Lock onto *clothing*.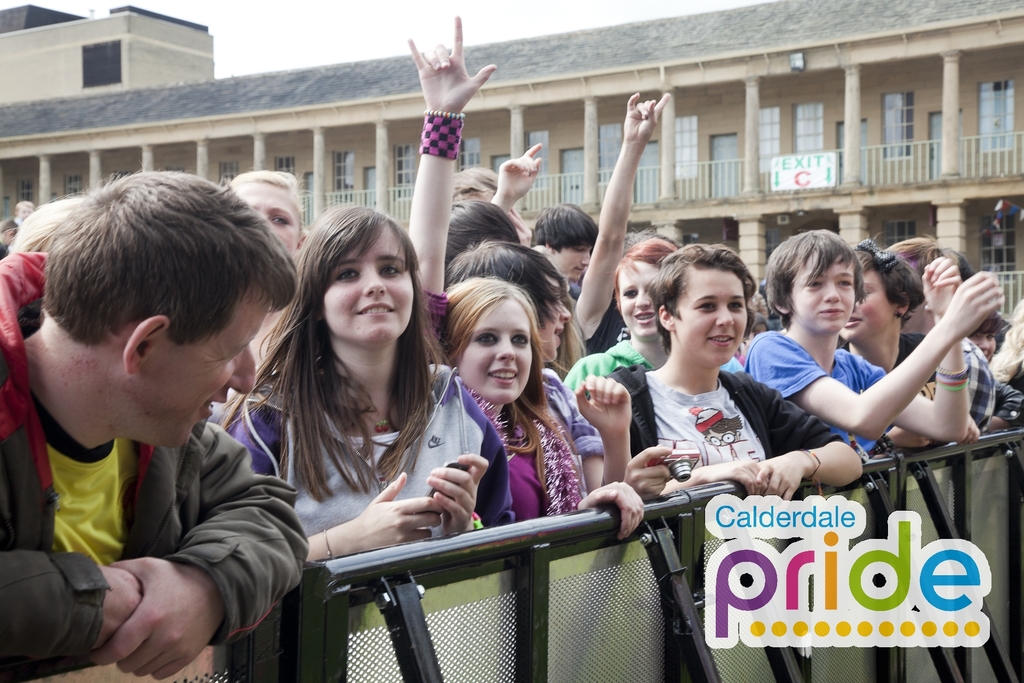
Locked: x1=501, y1=410, x2=594, y2=513.
